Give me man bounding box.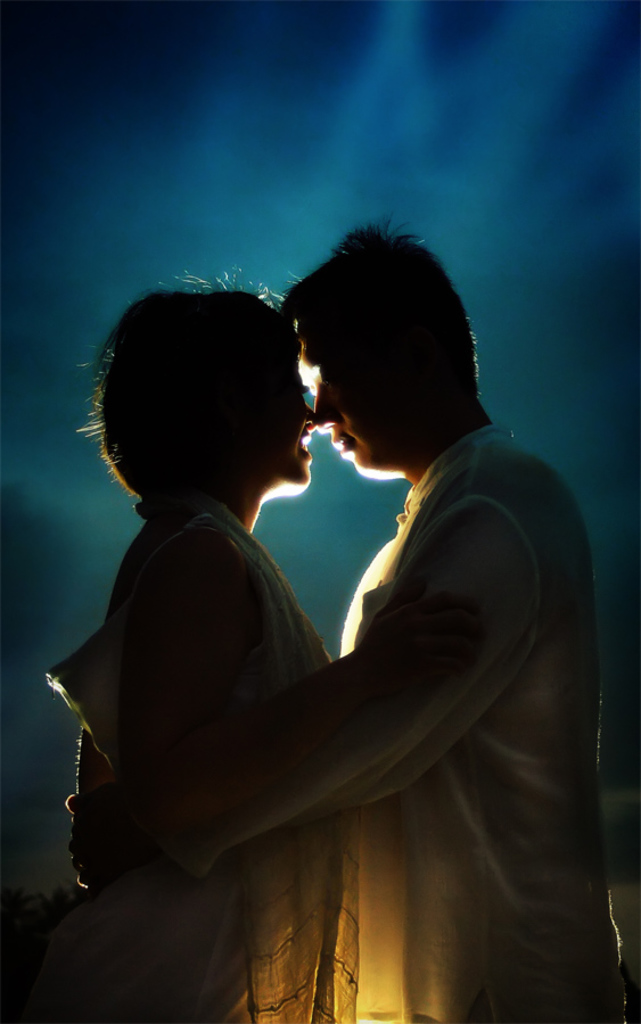
105, 199, 592, 1009.
